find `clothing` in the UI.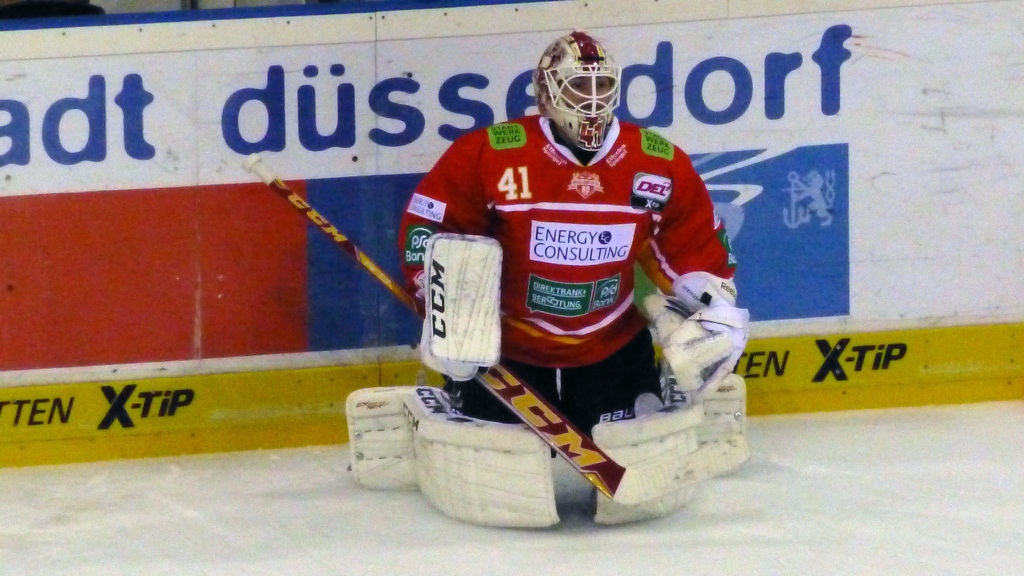
UI element at bbox=(399, 102, 735, 433).
